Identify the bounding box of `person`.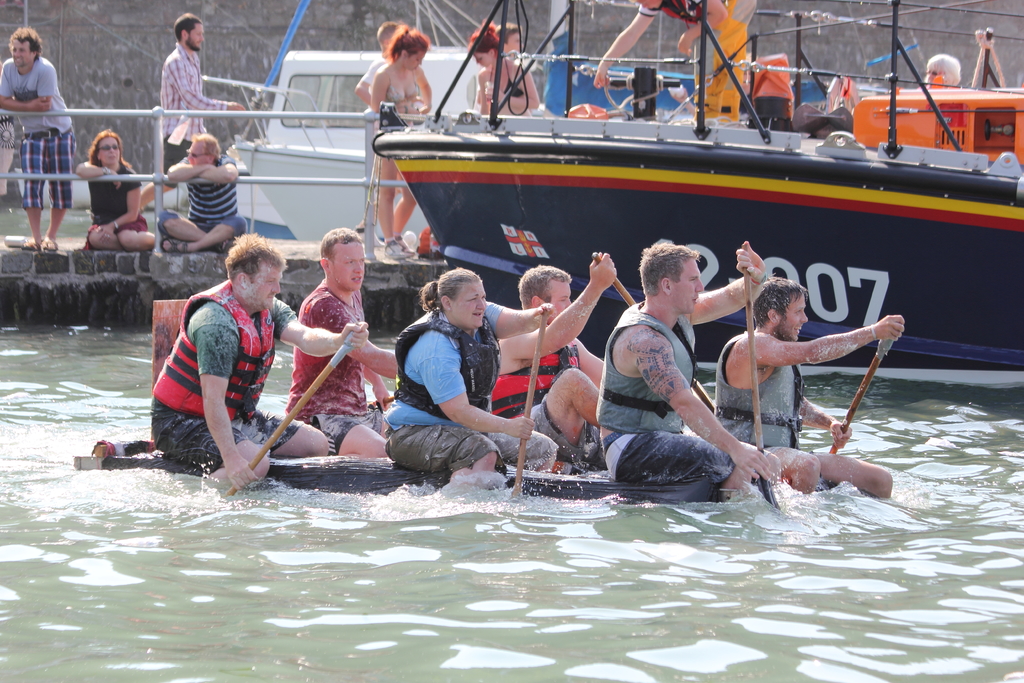
{"left": 712, "top": 274, "right": 904, "bottom": 498}.
